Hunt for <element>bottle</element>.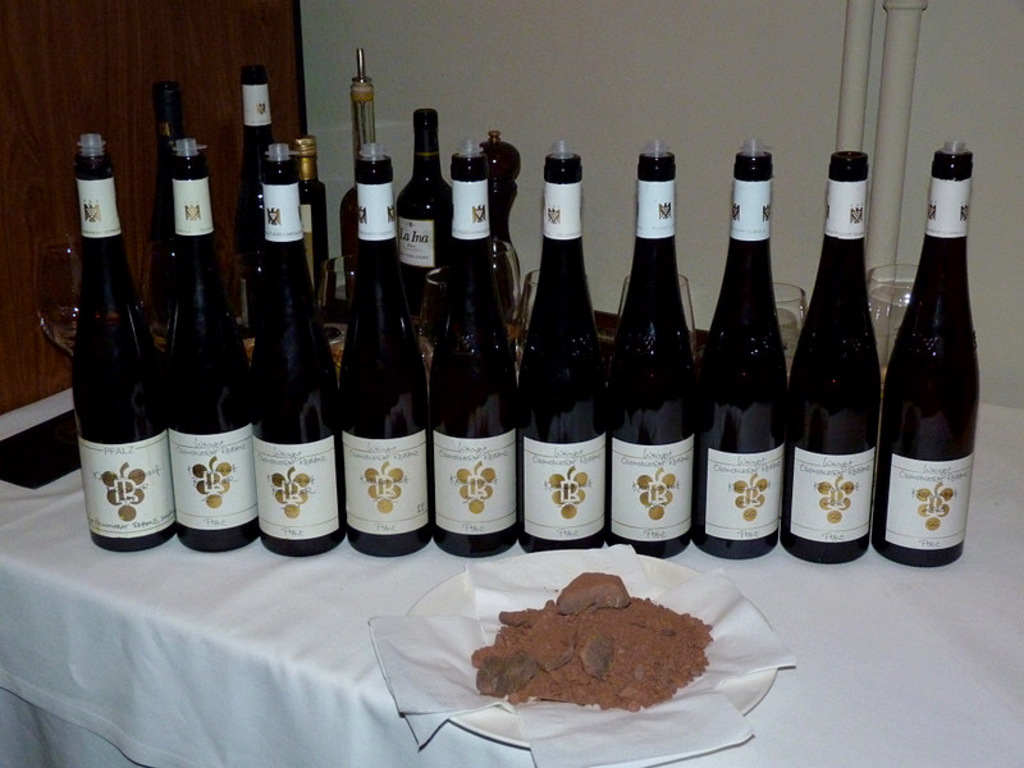
Hunted down at 232, 68, 283, 253.
